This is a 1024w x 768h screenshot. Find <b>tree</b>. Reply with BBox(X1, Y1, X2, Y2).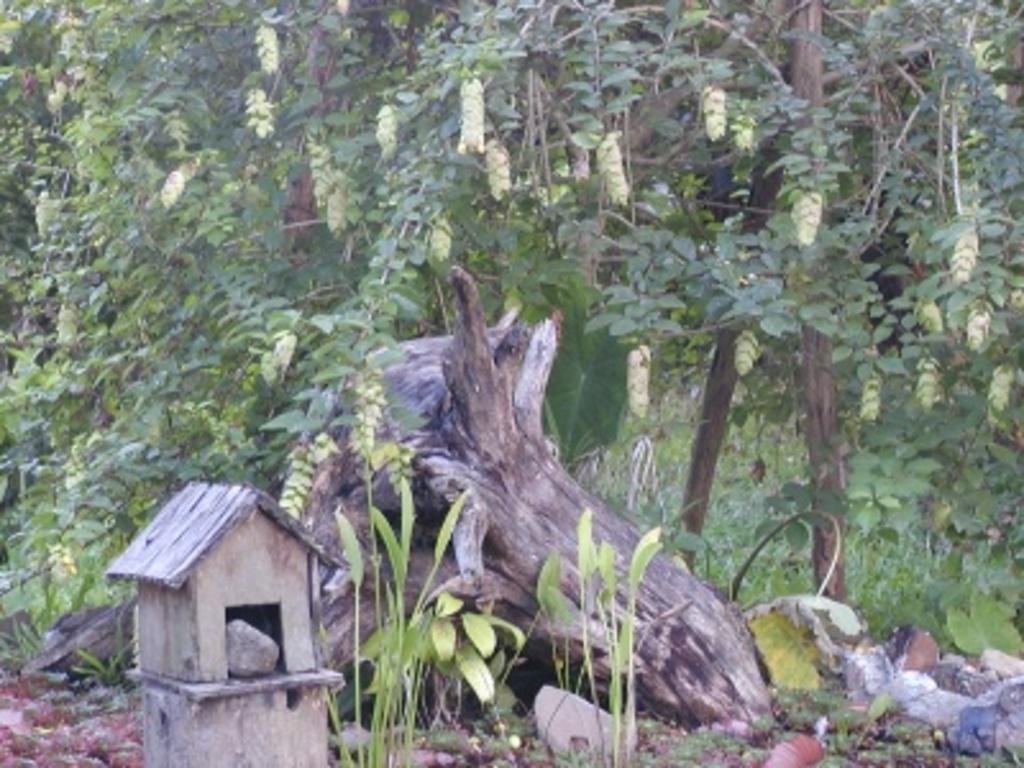
BBox(0, 0, 1021, 666).
